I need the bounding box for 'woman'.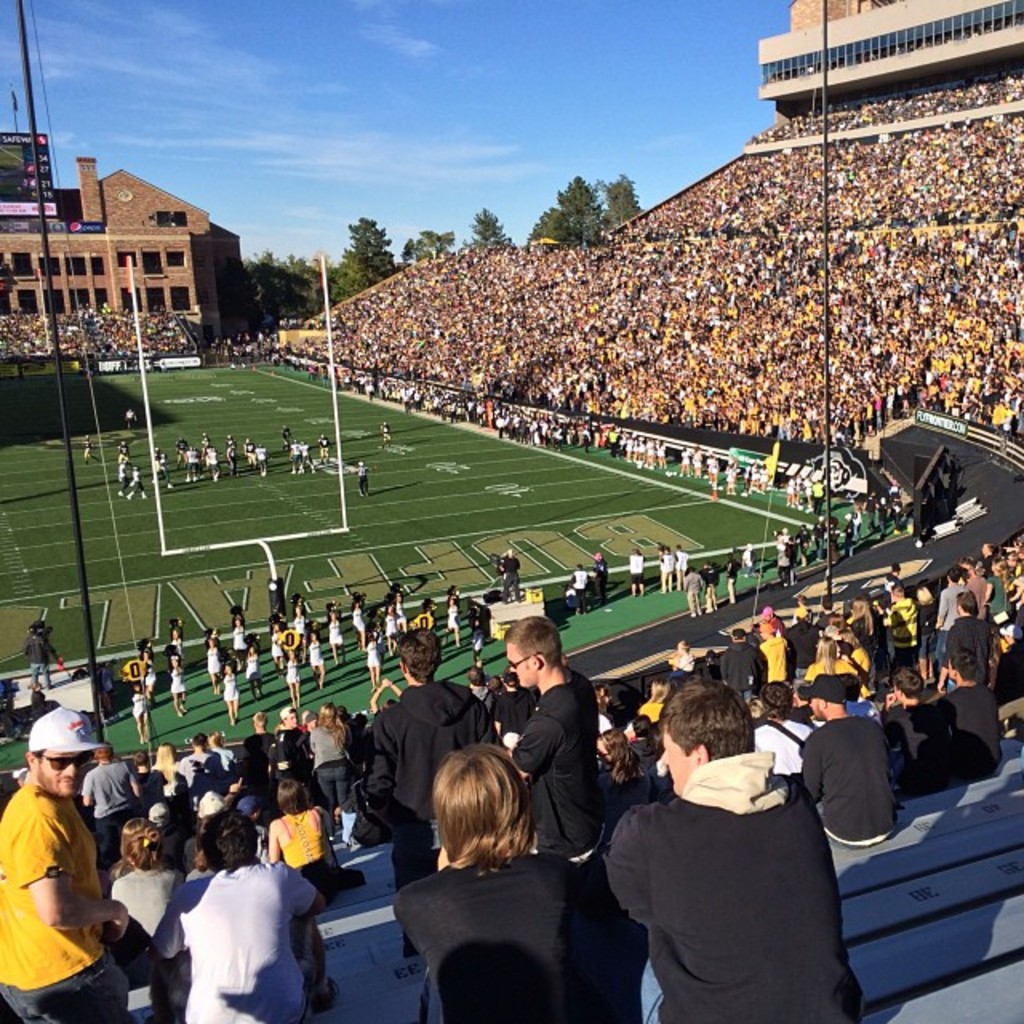
Here it is: bbox=[302, 629, 326, 690].
